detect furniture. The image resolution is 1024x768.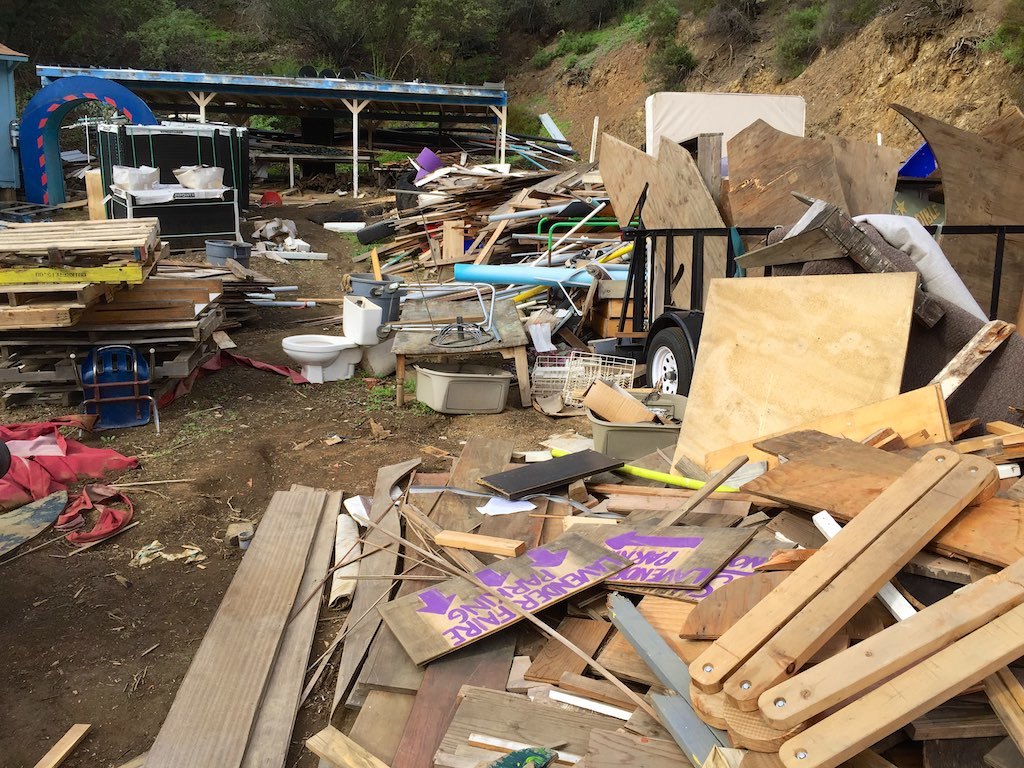
(68,344,159,437).
